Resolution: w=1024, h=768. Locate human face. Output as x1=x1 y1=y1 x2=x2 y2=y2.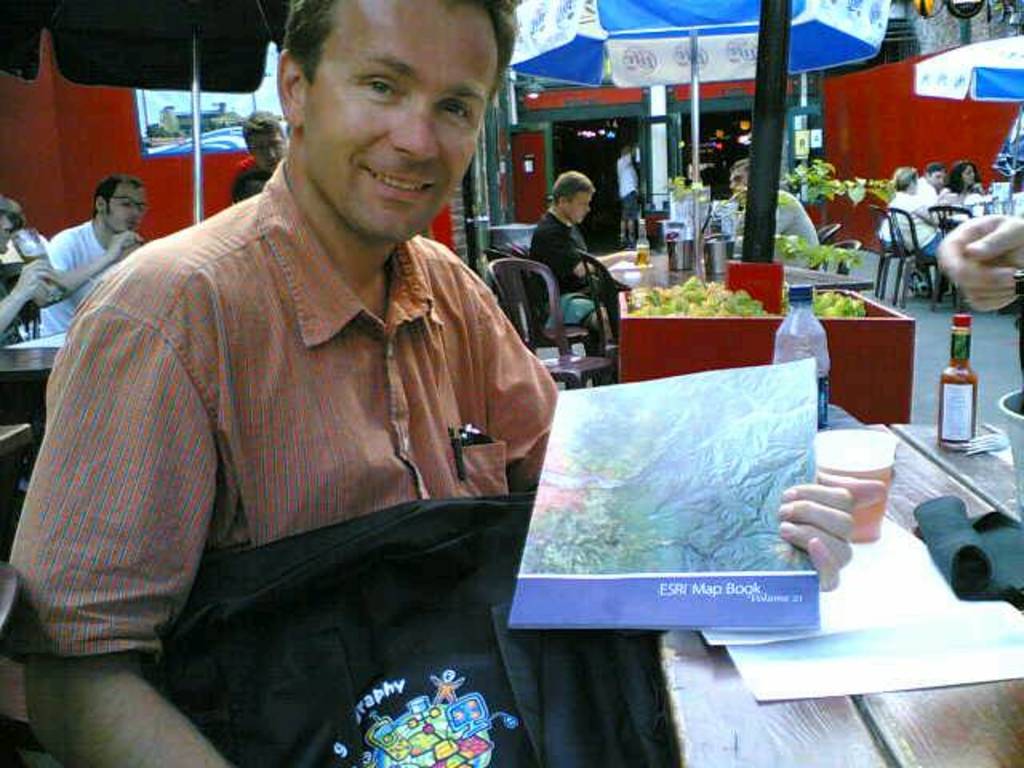
x1=728 y1=166 x2=750 y2=202.
